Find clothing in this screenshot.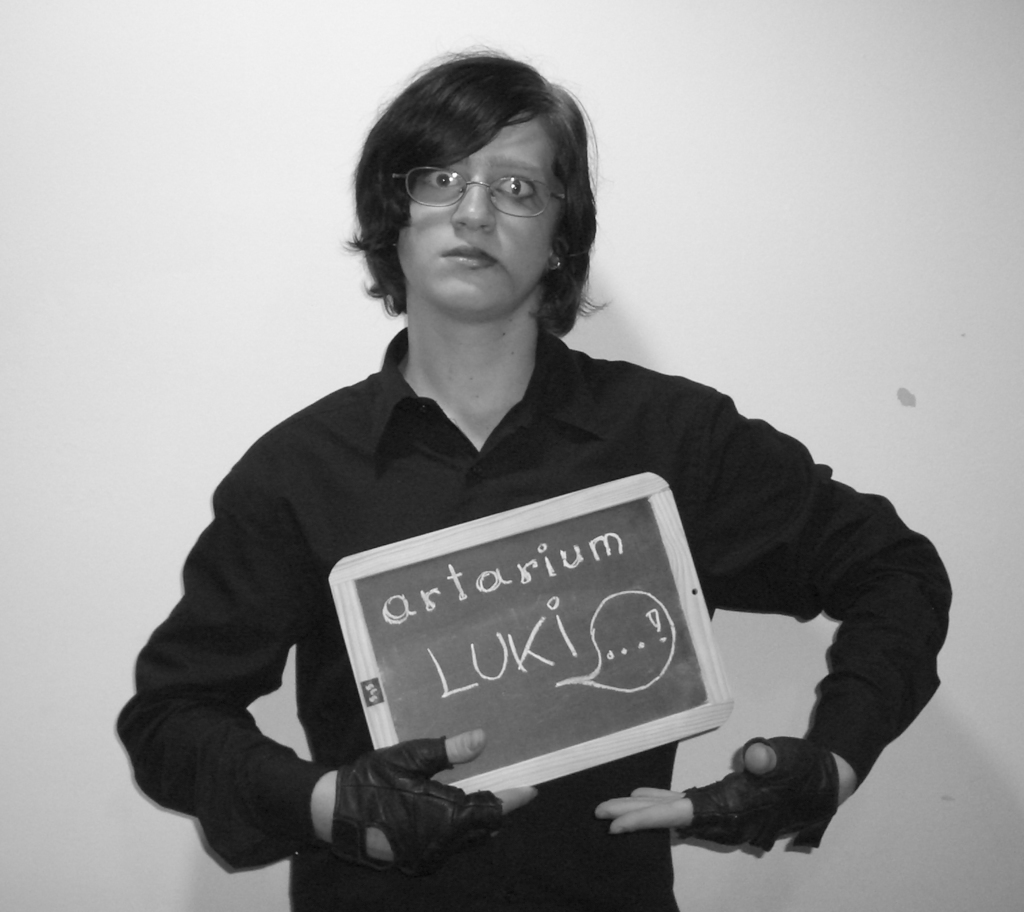
The bounding box for clothing is region(119, 328, 955, 911).
